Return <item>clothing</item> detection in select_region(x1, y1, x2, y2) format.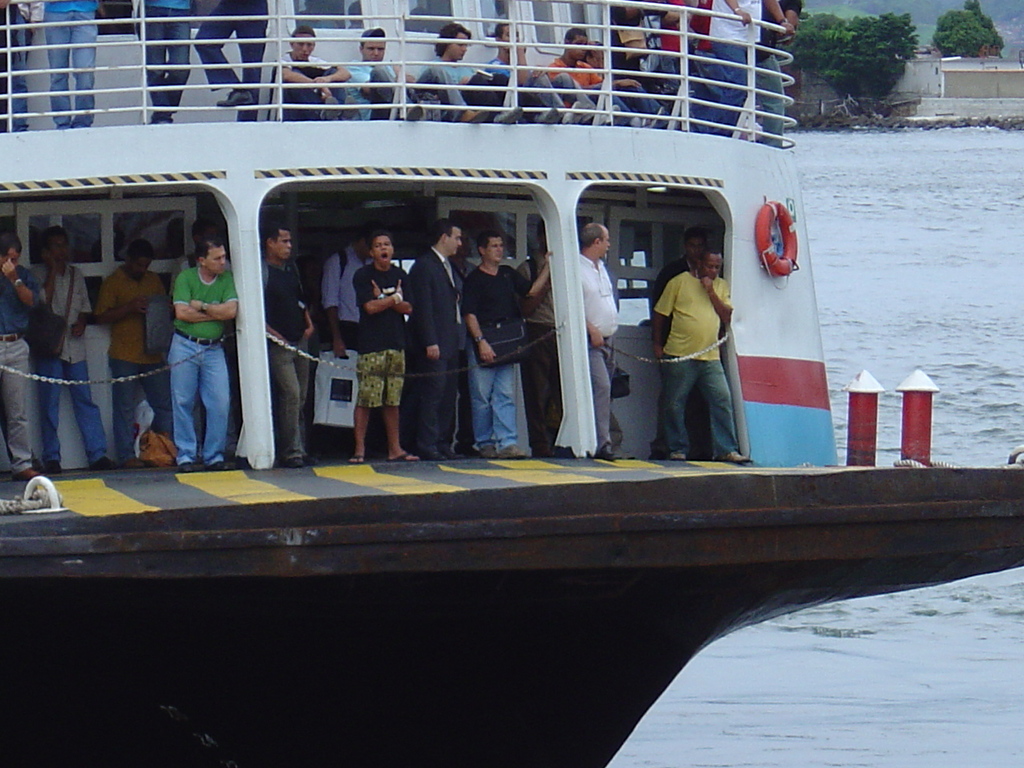
select_region(0, 266, 31, 462).
